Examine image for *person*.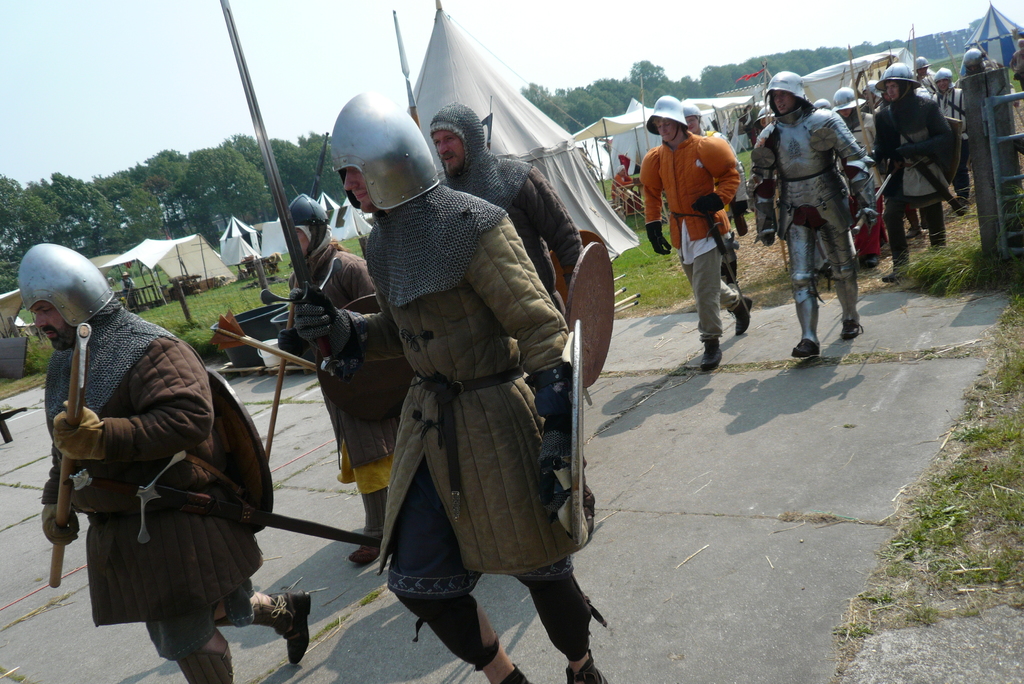
Examination result: <region>932, 68, 970, 124</region>.
